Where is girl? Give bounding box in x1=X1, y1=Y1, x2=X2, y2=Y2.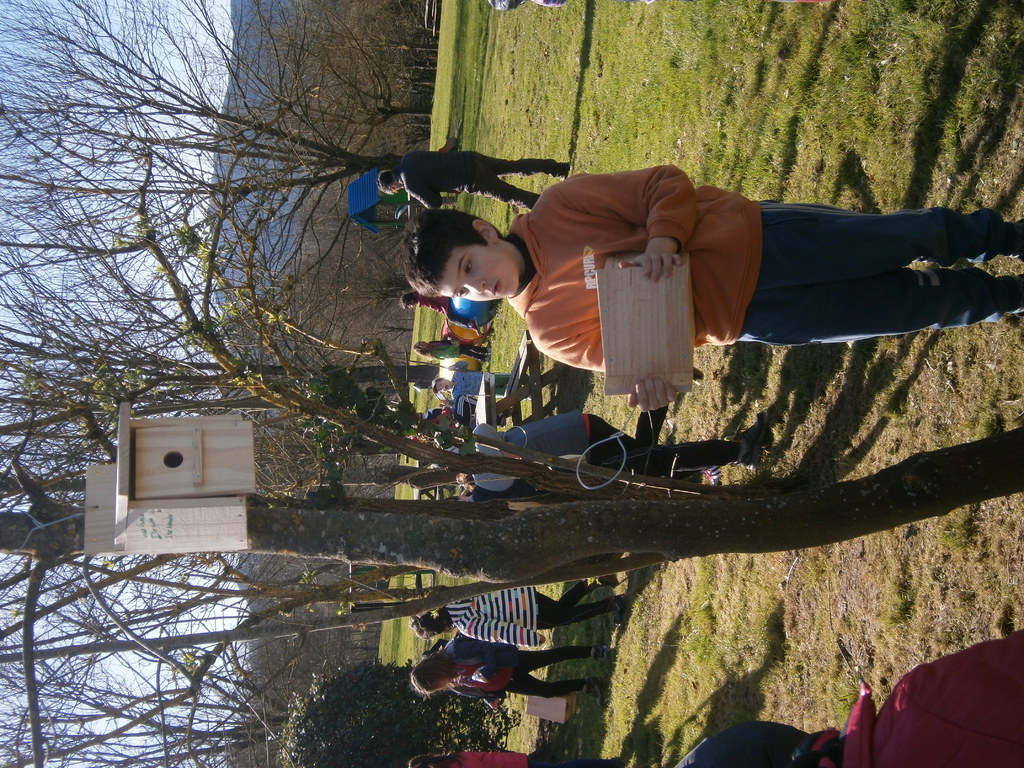
x1=411, y1=586, x2=625, y2=646.
